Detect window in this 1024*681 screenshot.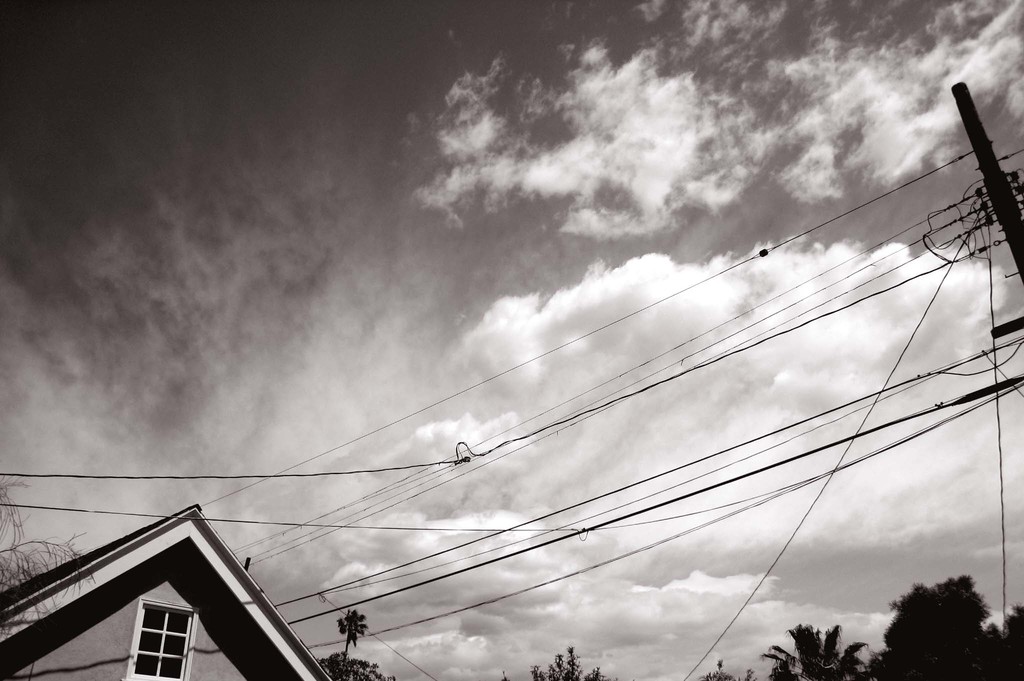
Detection: <box>109,600,196,665</box>.
